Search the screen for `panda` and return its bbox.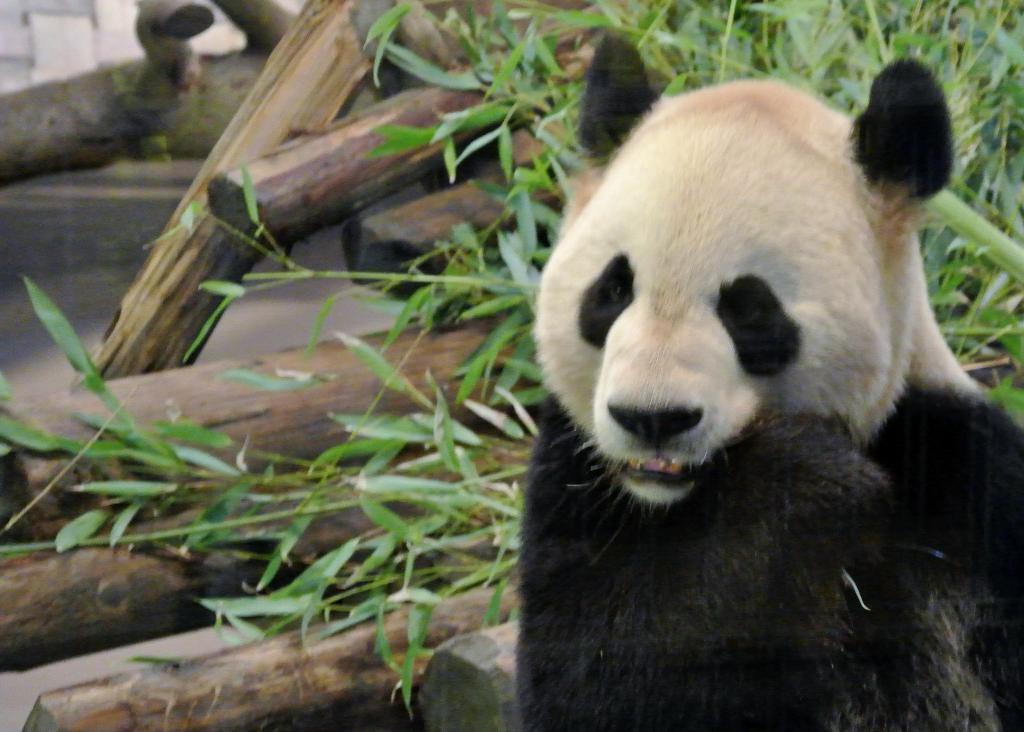
Found: {"x1": 518, "y1": 27, "x2": 1023, "y2": 731}.
